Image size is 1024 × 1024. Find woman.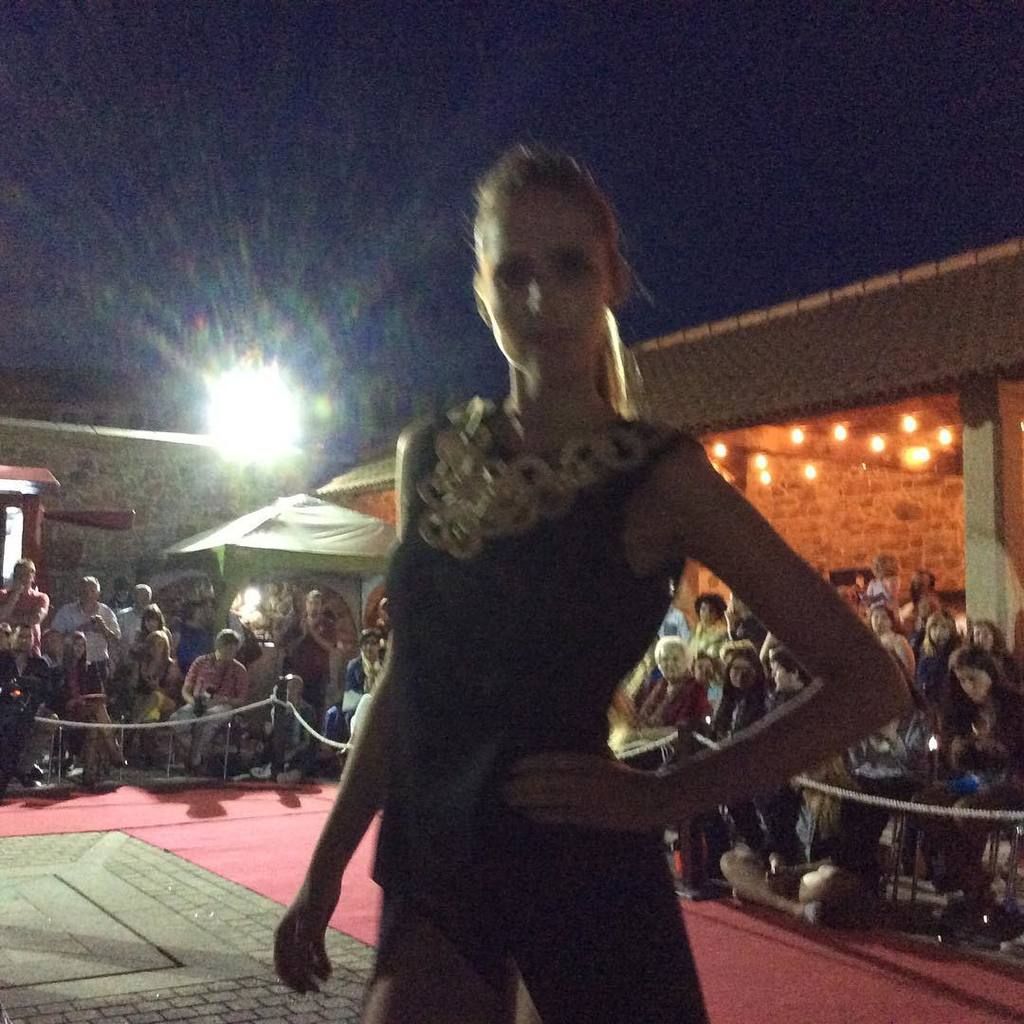
x1=882, y1=644, x2=1023, y2=932.
